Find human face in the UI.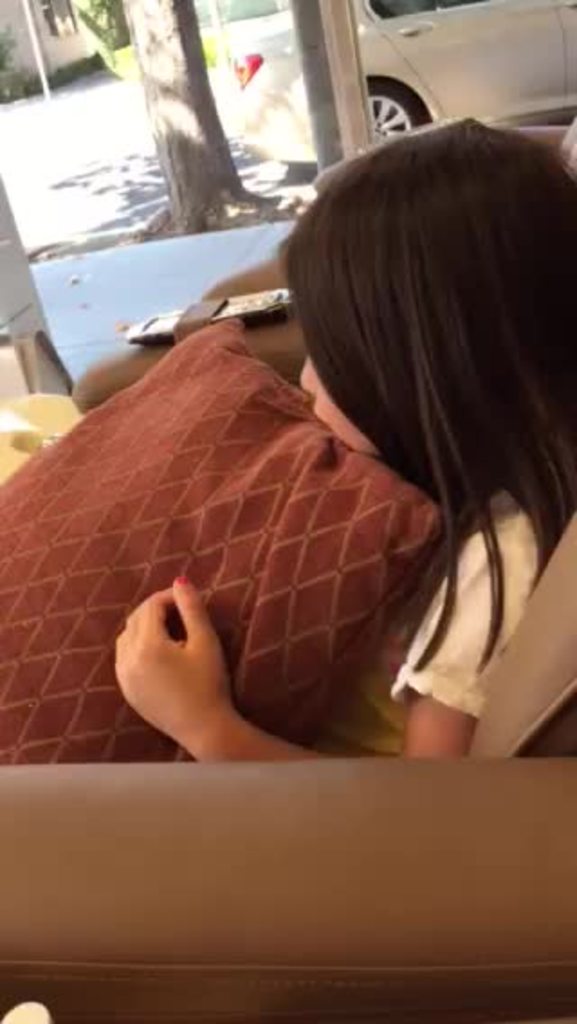
UI element at select_region(298, 357, 379, 458).
